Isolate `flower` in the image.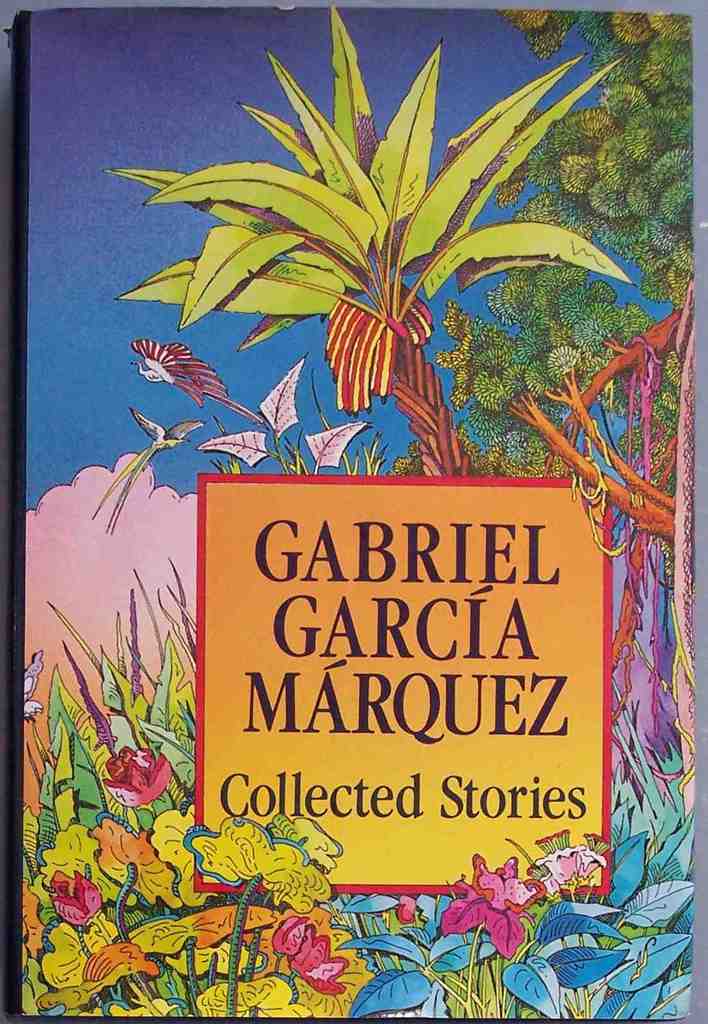
Isolated region: select_region(82, 751, 167, 825).
